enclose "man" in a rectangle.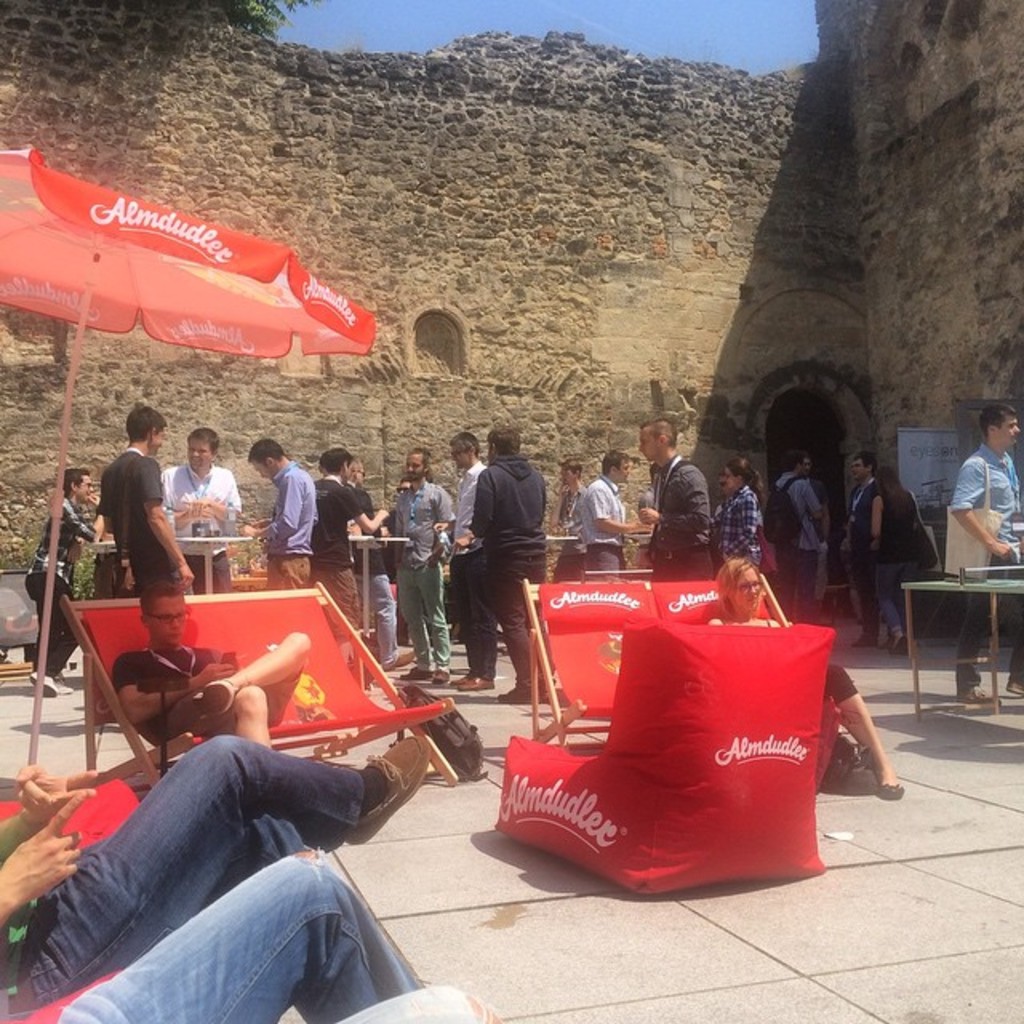
BBox(99, 403, 197, 594).
